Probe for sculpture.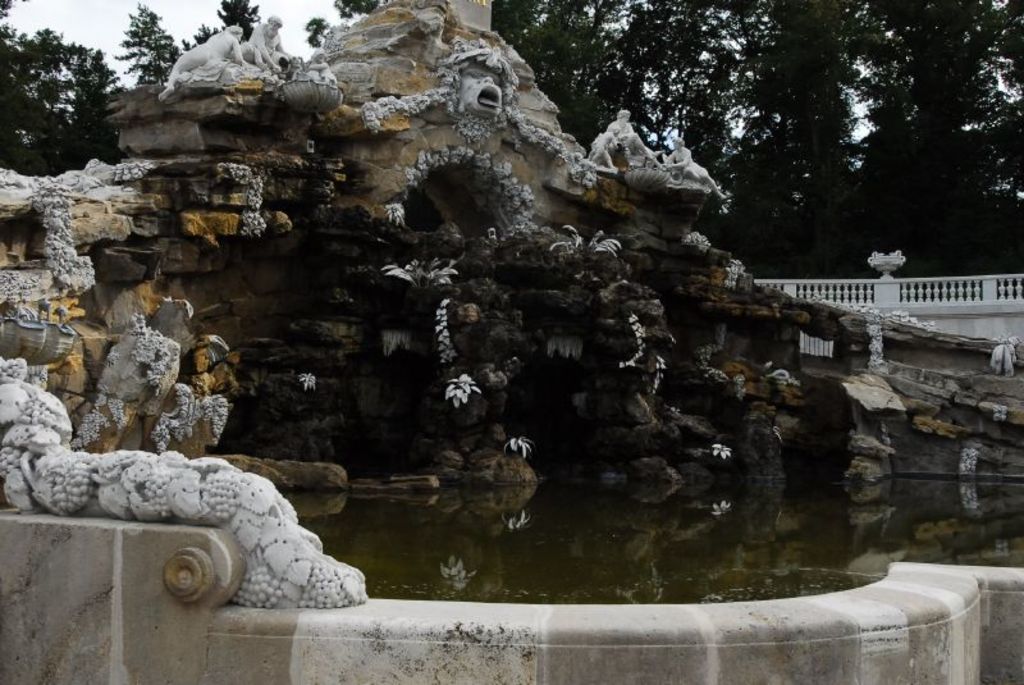
Probe result: [x1=579, y1=106, x2=733, y2=237].
